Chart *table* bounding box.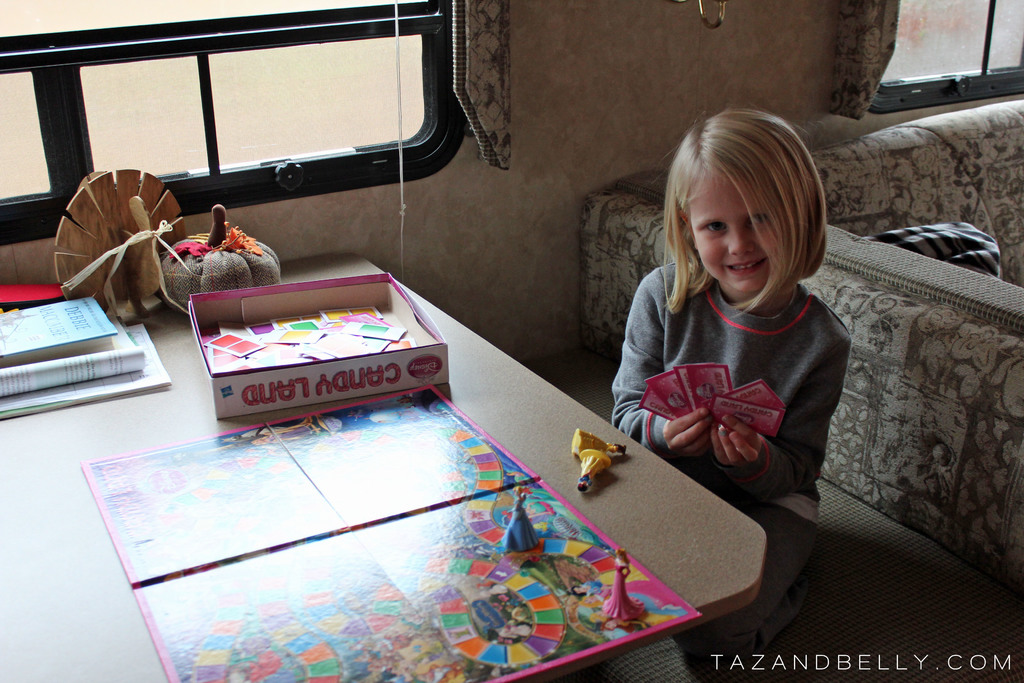
Charted: 0 243 773 682.
